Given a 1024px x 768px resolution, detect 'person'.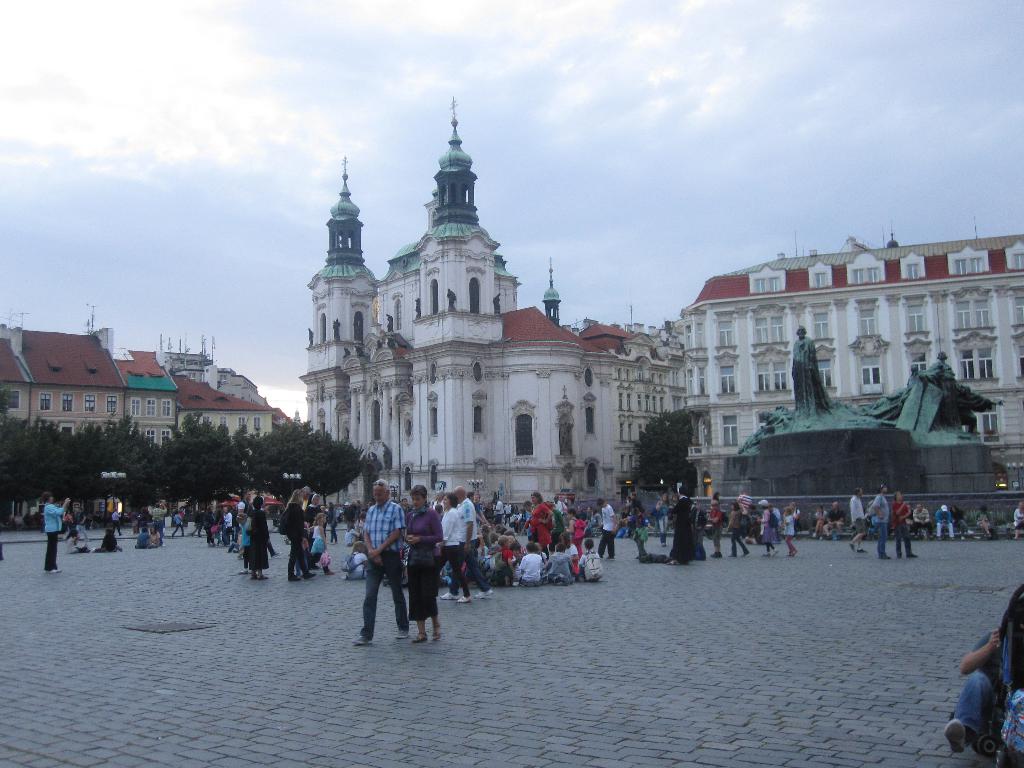
bbox(444, 488, 468, 601).
